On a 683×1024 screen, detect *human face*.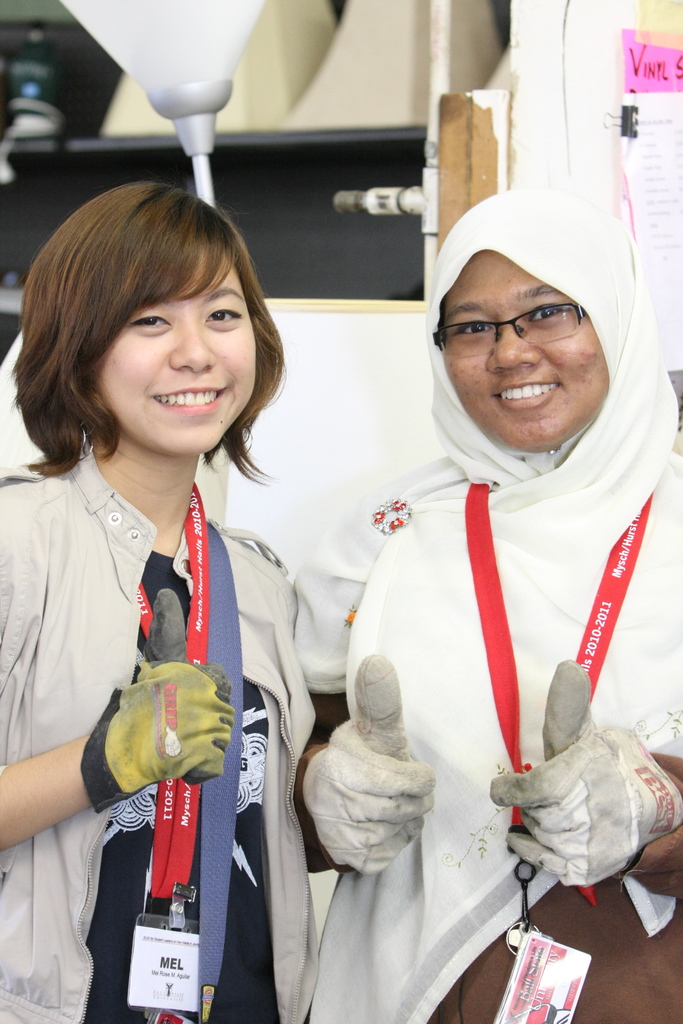
(left=442, top=247, right=611, bottom=450).
